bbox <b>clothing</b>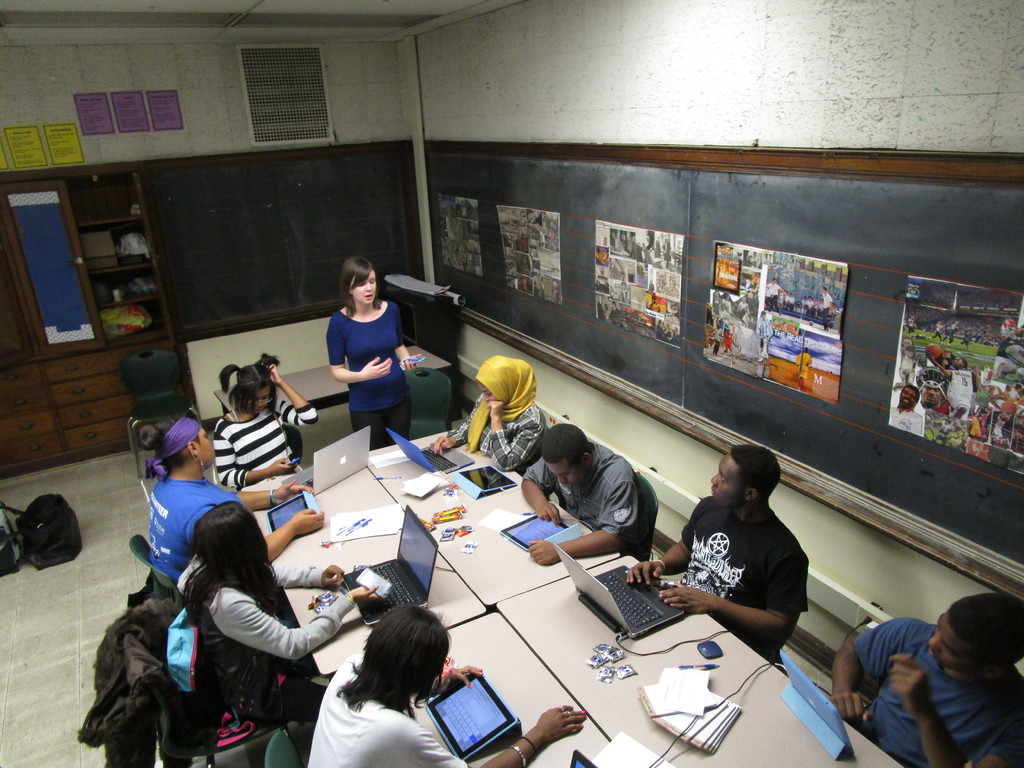
x1=309, y1=652, x2=468, y2=767
